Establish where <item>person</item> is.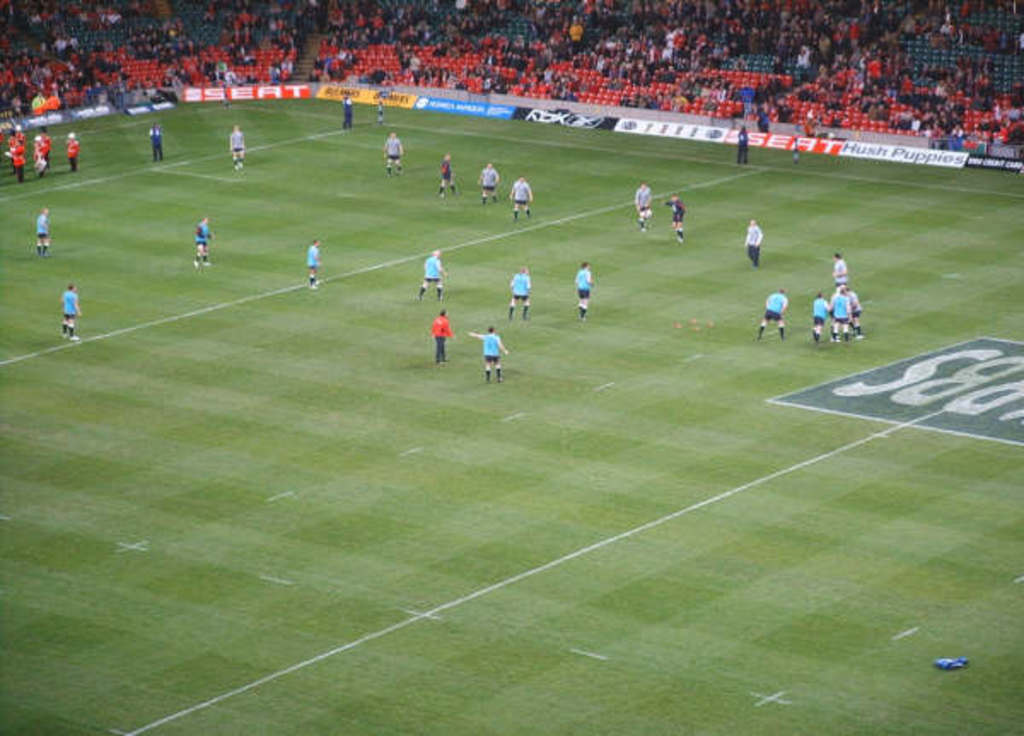
Established at 430/306/452/360.
